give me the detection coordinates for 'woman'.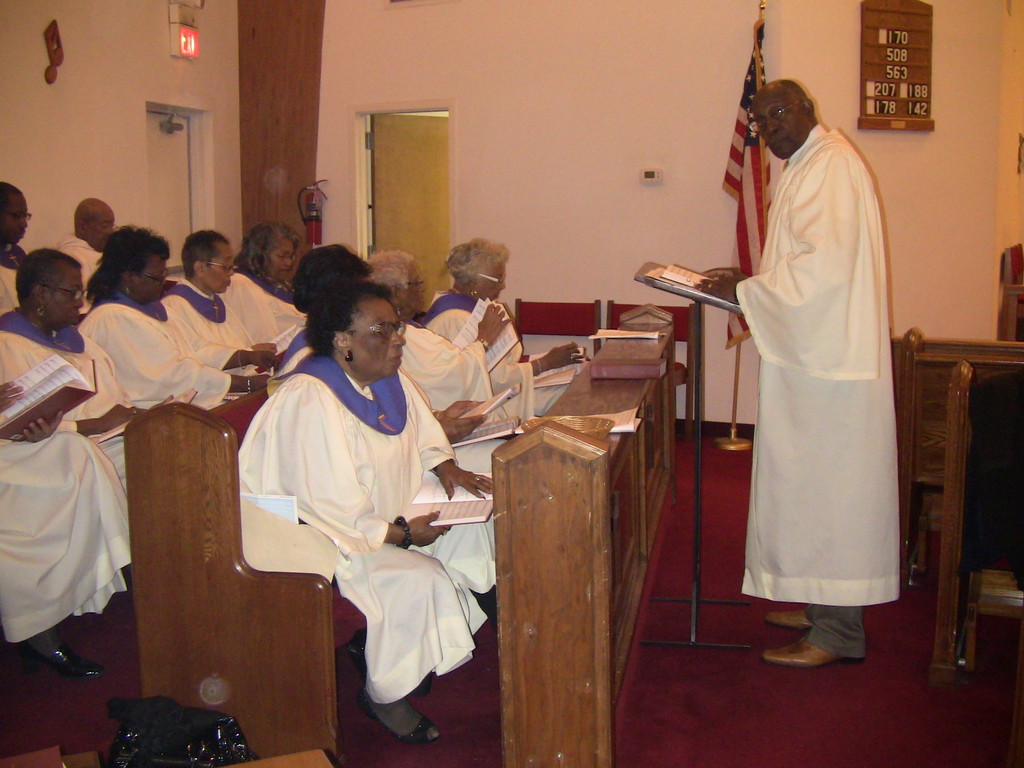
220 226 306 356.
